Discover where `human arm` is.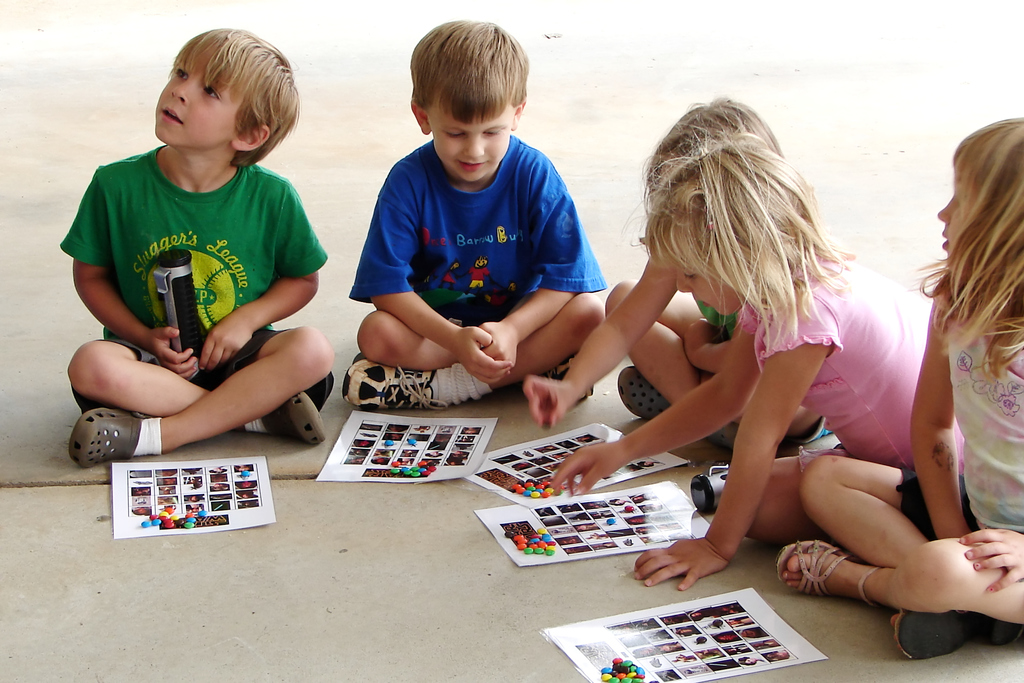
Discovered at 479/152/604/371.
